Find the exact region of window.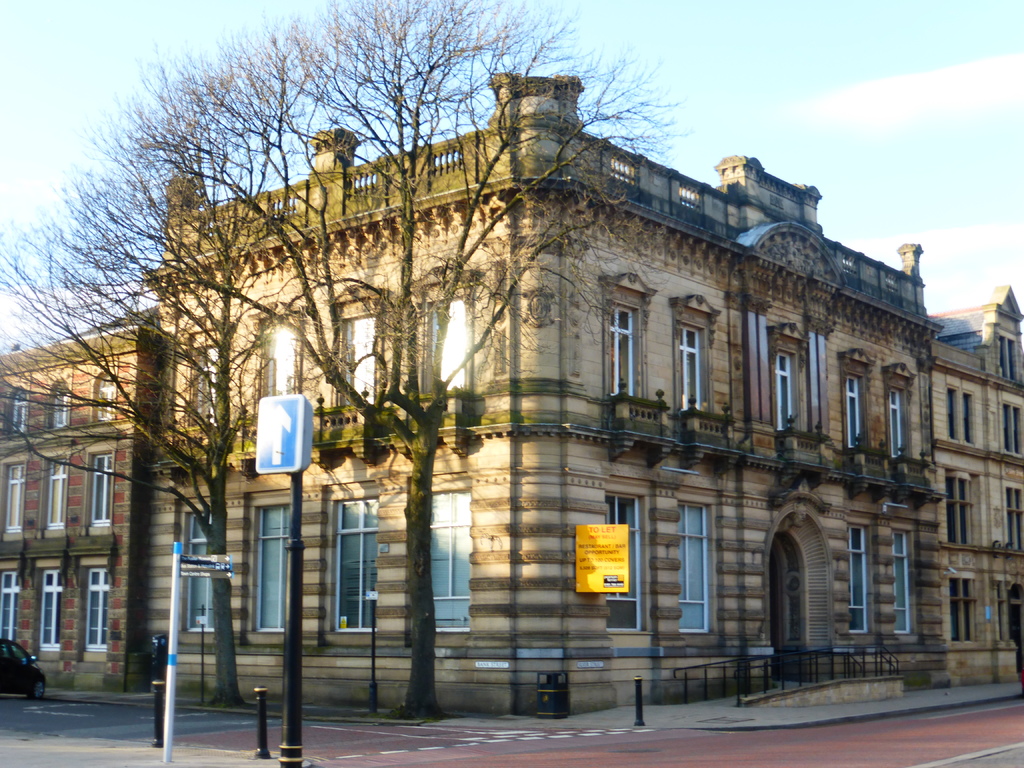
Exact region: (6,386,28,436).
